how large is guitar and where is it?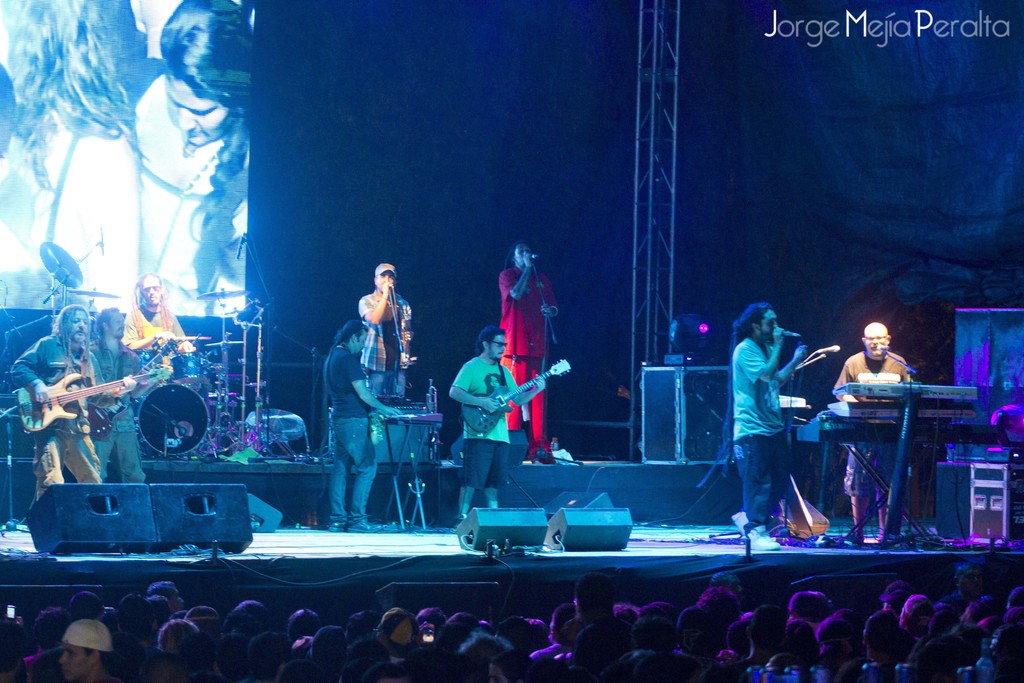
Bounding box: Rect(461, 359, 572, 431).
